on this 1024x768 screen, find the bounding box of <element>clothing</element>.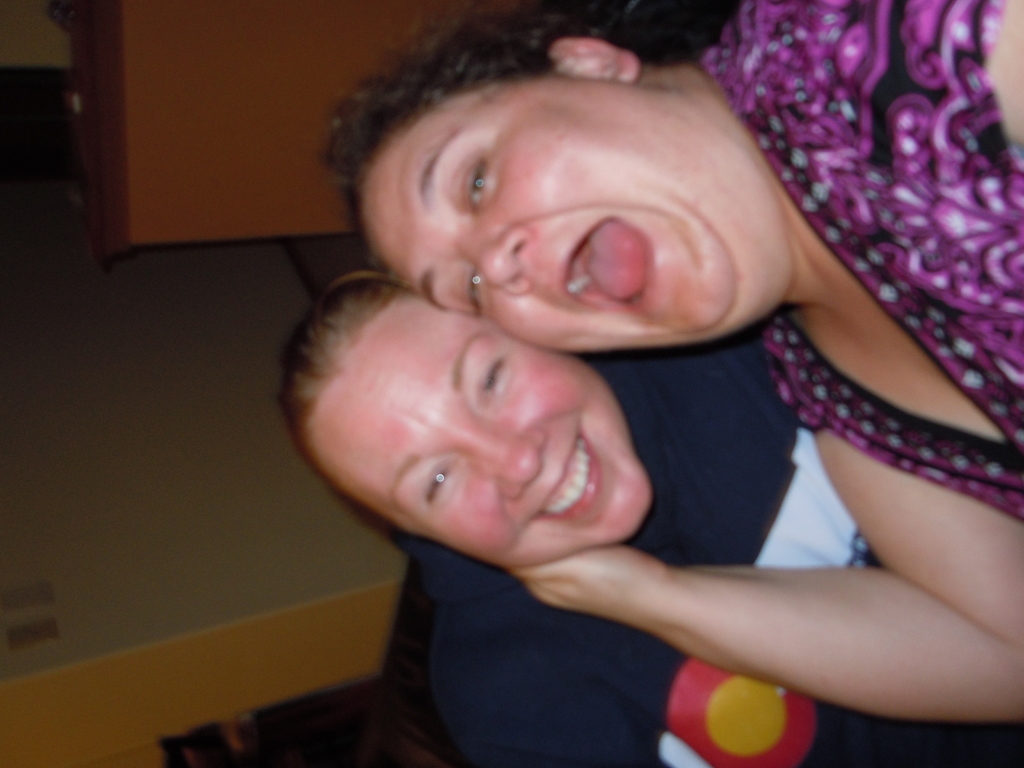
Bounding box: (left=679, top=24, right=1023, bottom=569).
